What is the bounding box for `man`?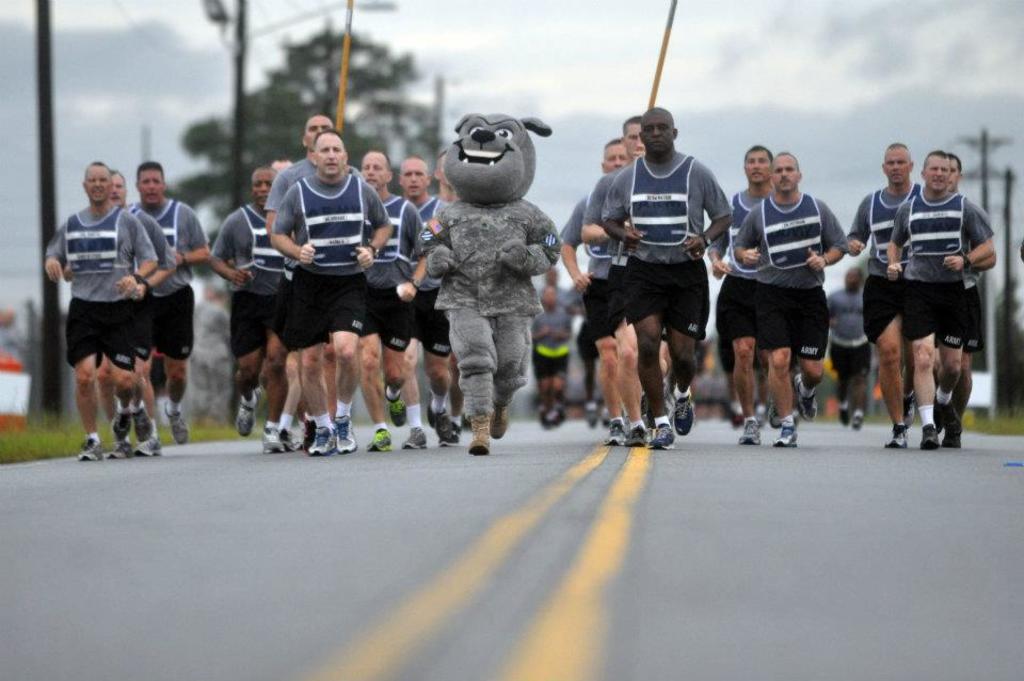
<bbox>703, 143, 787, 444</bbox>.
